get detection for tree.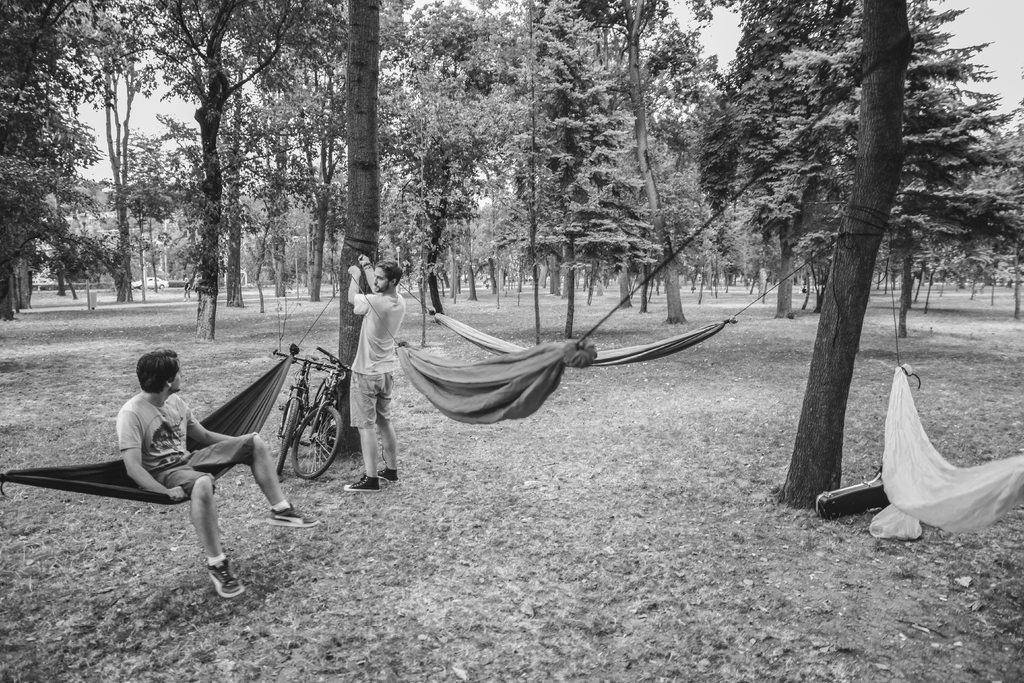
Detection: [left=397, top=0, right=510, bottom=311].
